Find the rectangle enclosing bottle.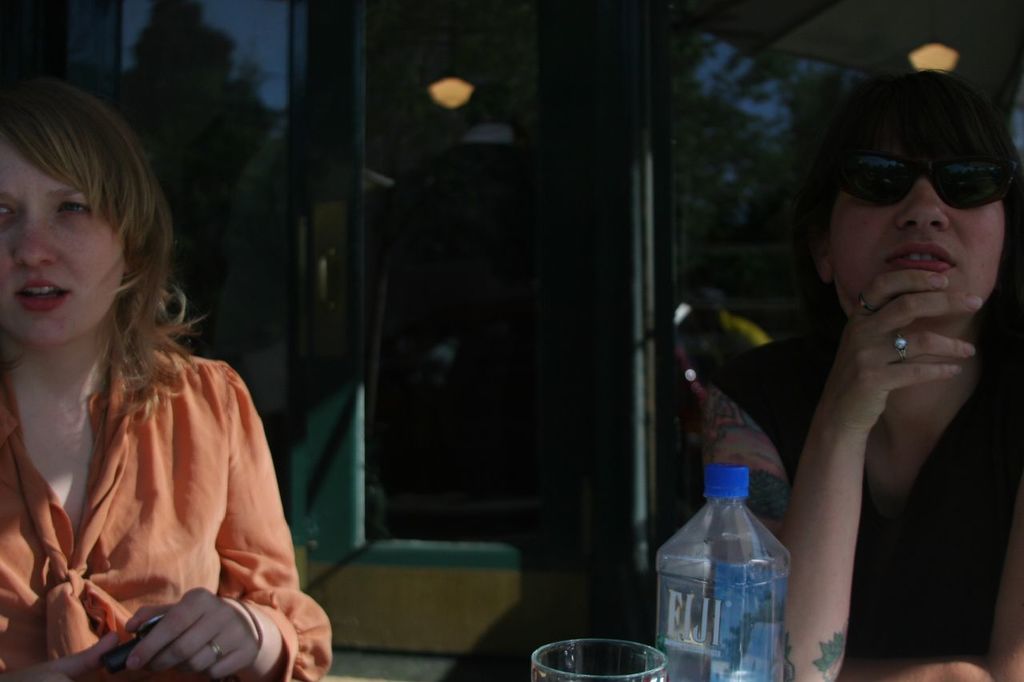
658/460/804/680.
